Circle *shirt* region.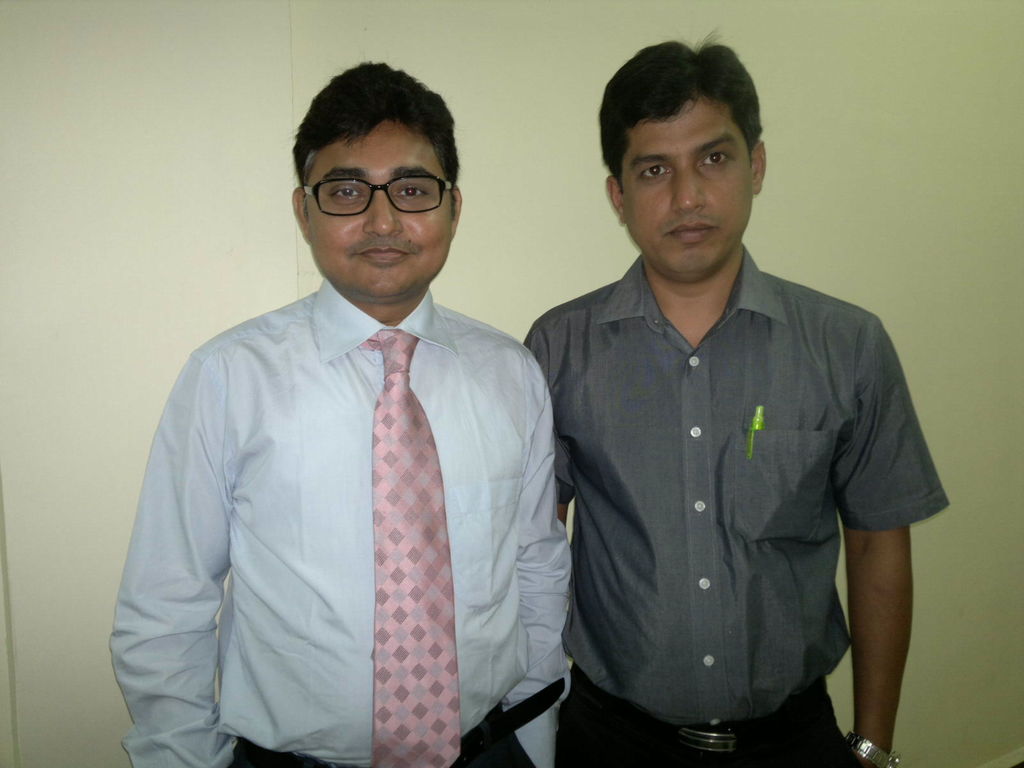
Region: crop(524, 246, 950, 721).
